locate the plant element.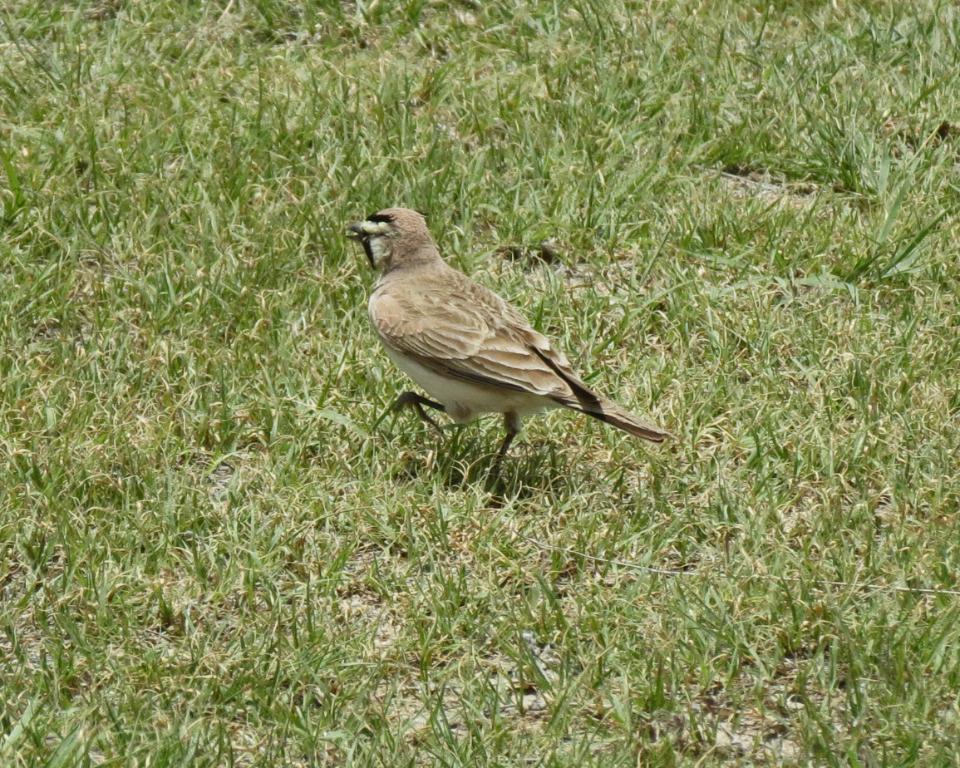
Element bbox: {"x1": 0, "y1": 0, "x2": 959, "y2": 767}.
